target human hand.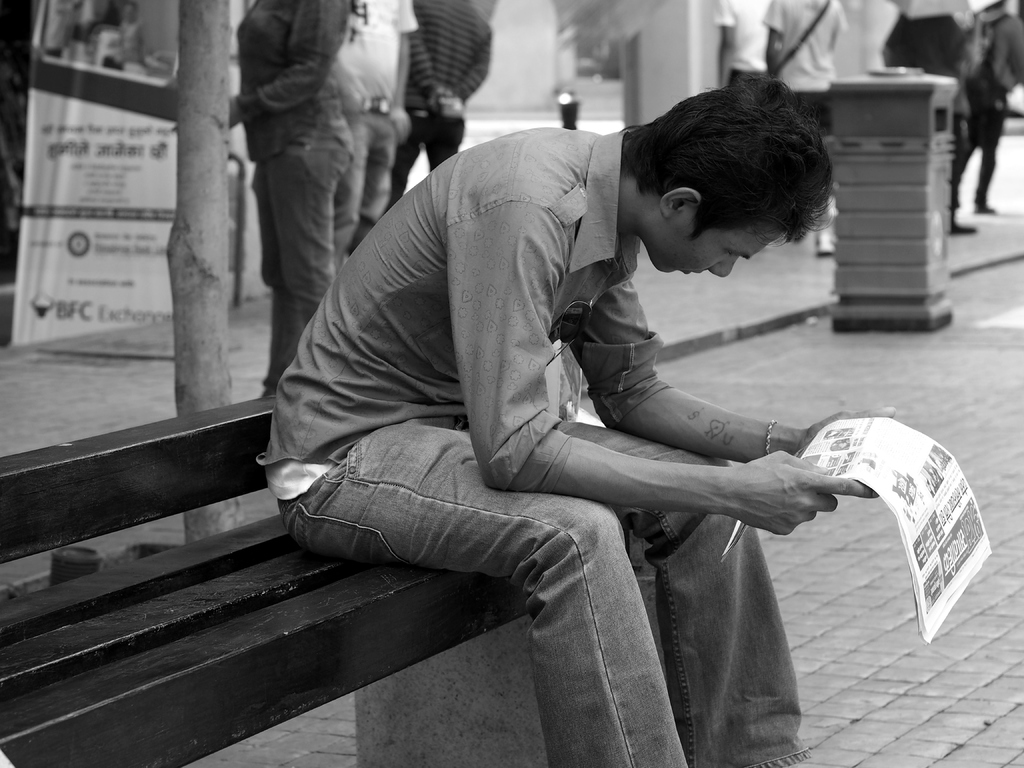
Target region: {"left": 230, "top": 97, "right": 242, "bottom": 131}.
